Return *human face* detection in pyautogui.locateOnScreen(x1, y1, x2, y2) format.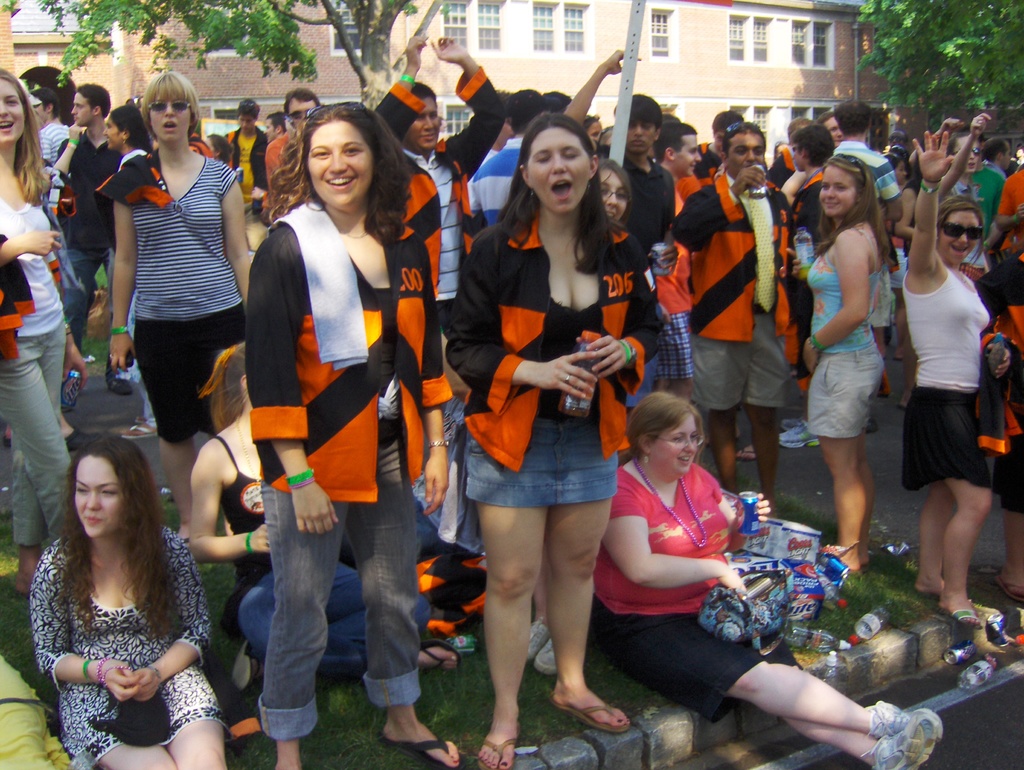
pyautogui.locateOnScreen(945, 207, 973, 253).
